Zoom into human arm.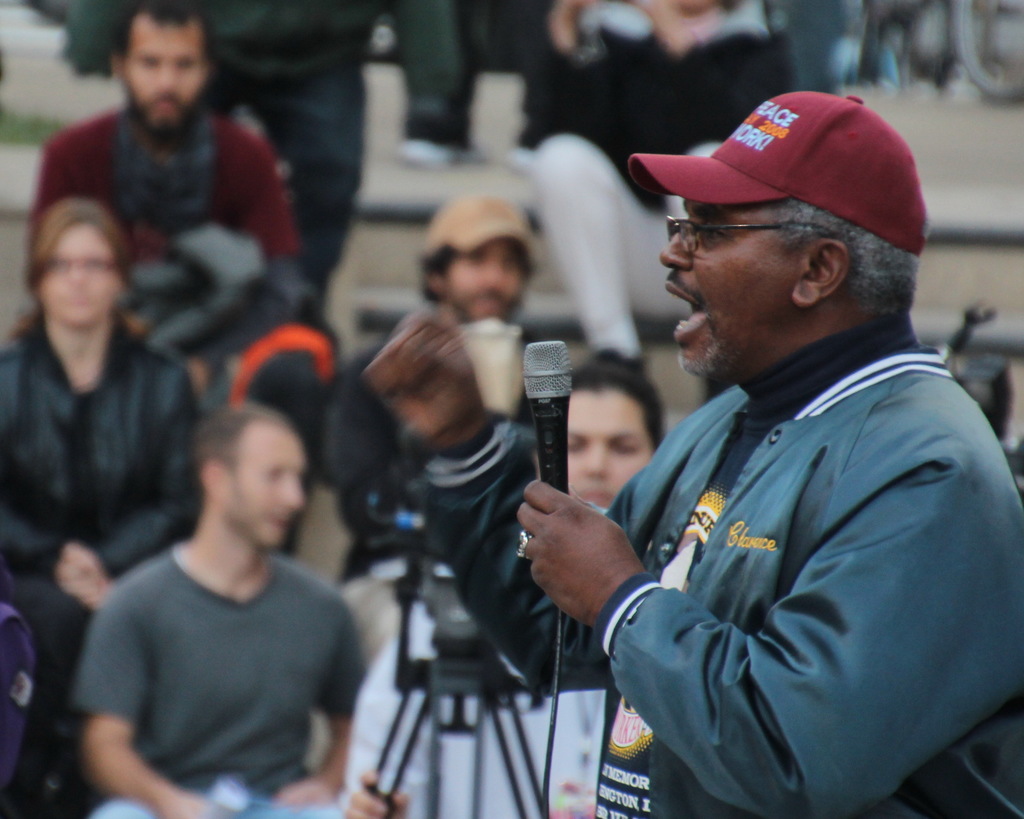
Zoom target: [643, 0, 782, 145].
